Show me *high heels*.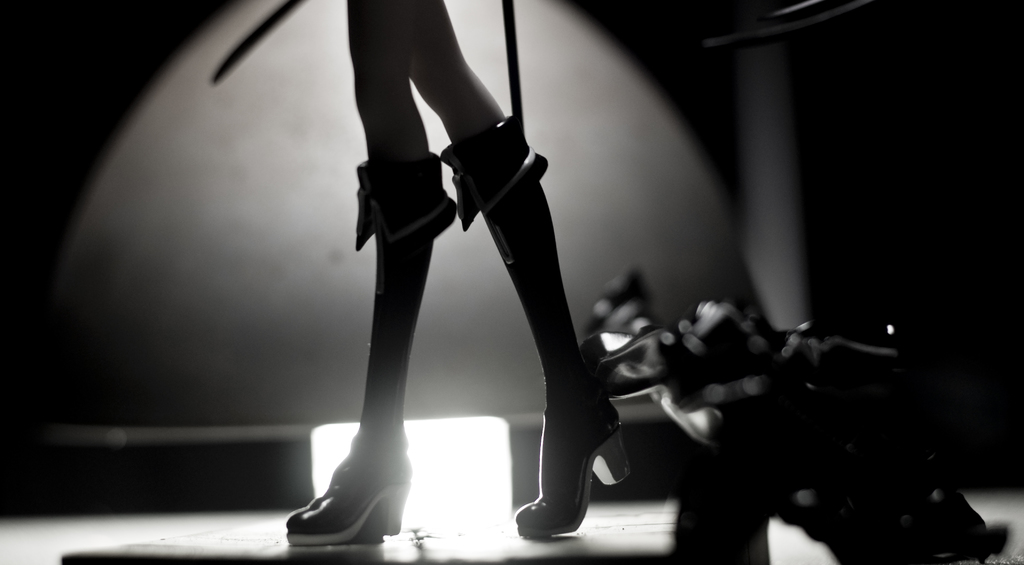
*high heels* is here: [515,404,633,533].
